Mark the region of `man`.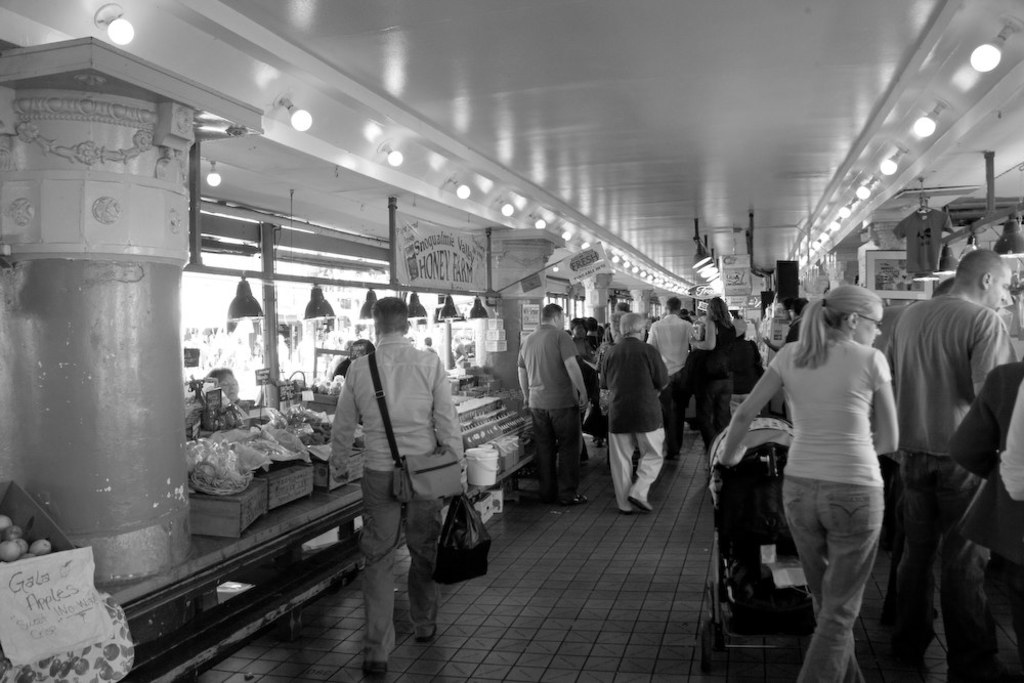
Region: 596,312,673,502.
